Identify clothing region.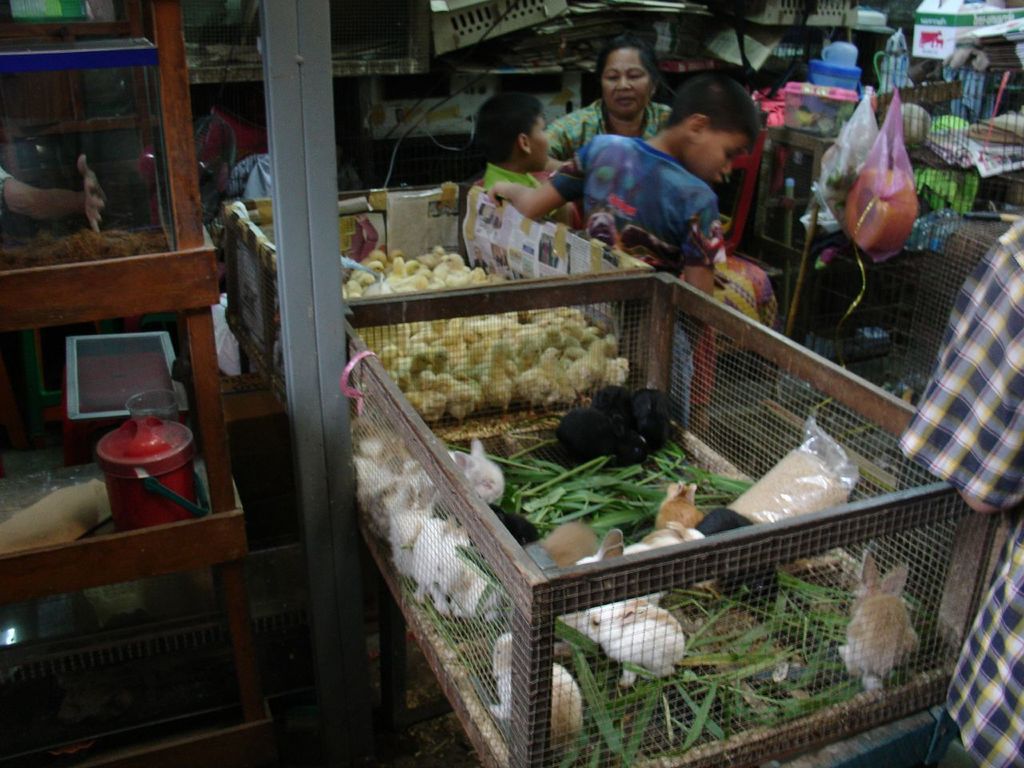
Region: (544,85,680,170).
